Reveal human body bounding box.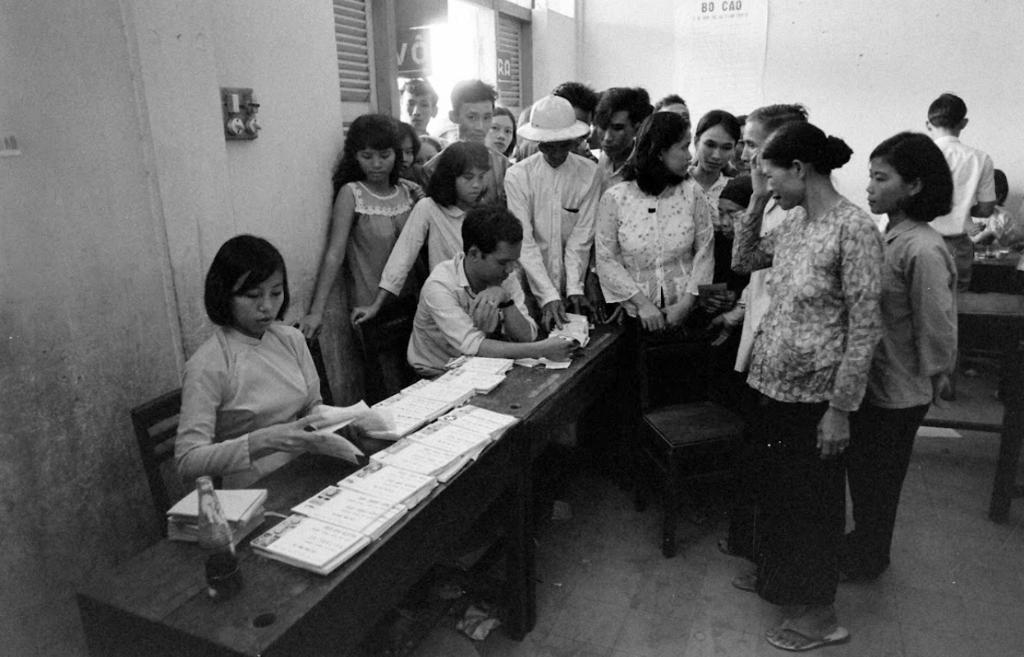
Revealed: 964, 177, 1017, 249.
